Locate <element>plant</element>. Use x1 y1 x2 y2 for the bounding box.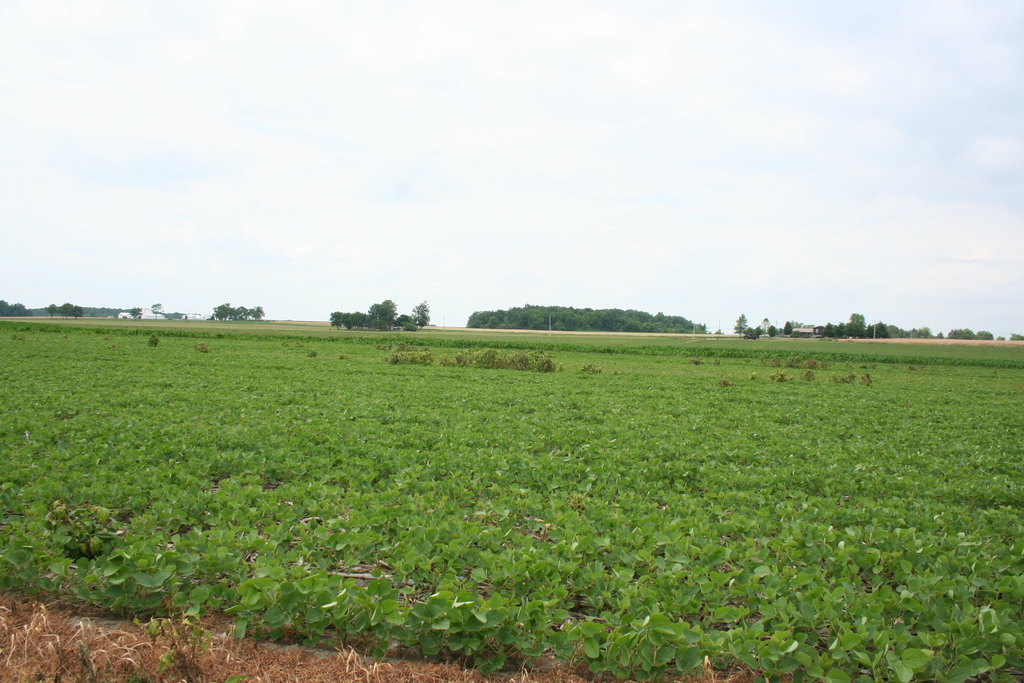
830 368 860 387.
